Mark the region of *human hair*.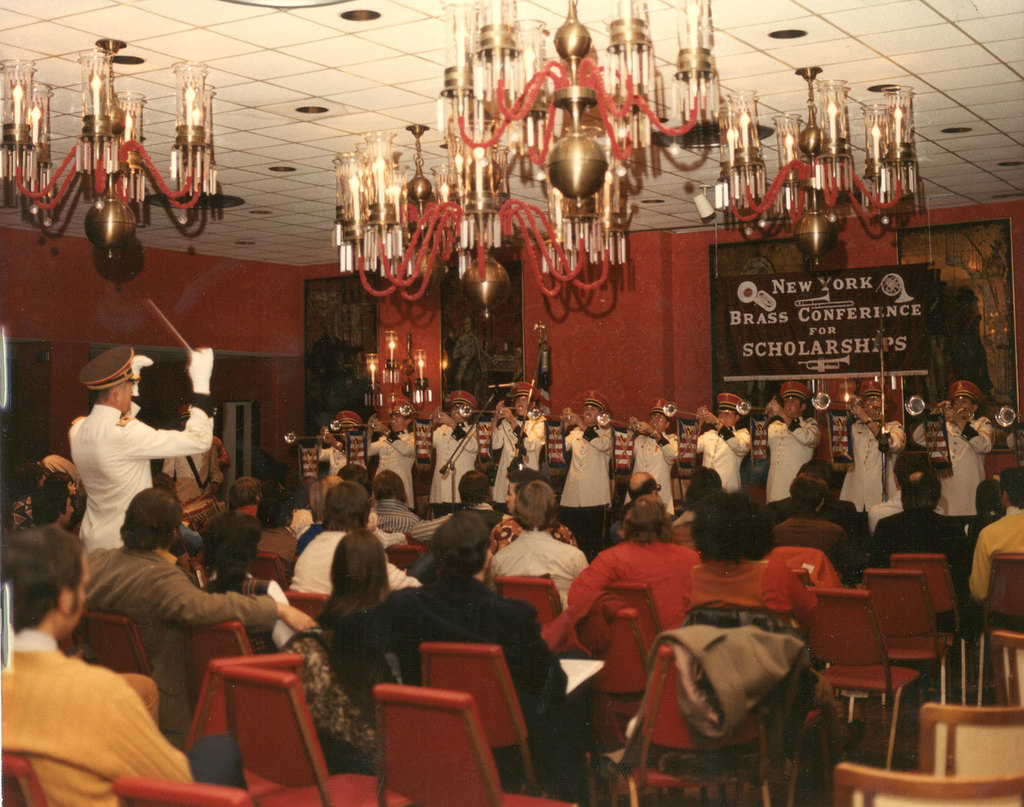
Region: box(92, 378, 126, 406).
